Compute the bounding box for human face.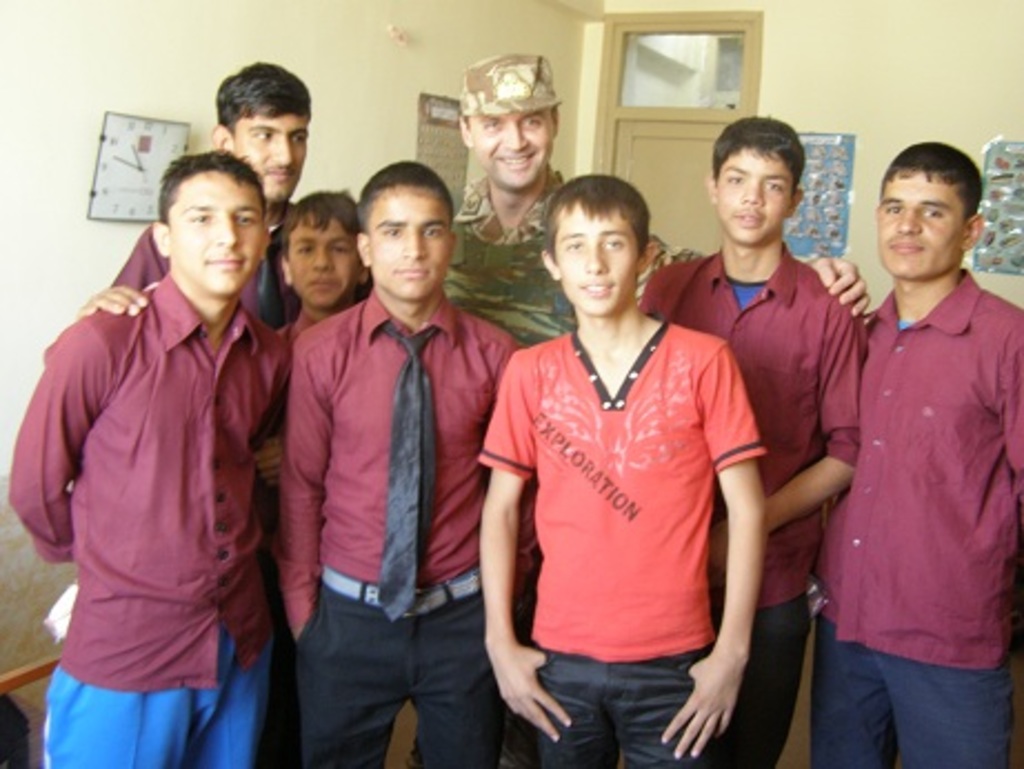
locate(720, 147, 793, 247).
